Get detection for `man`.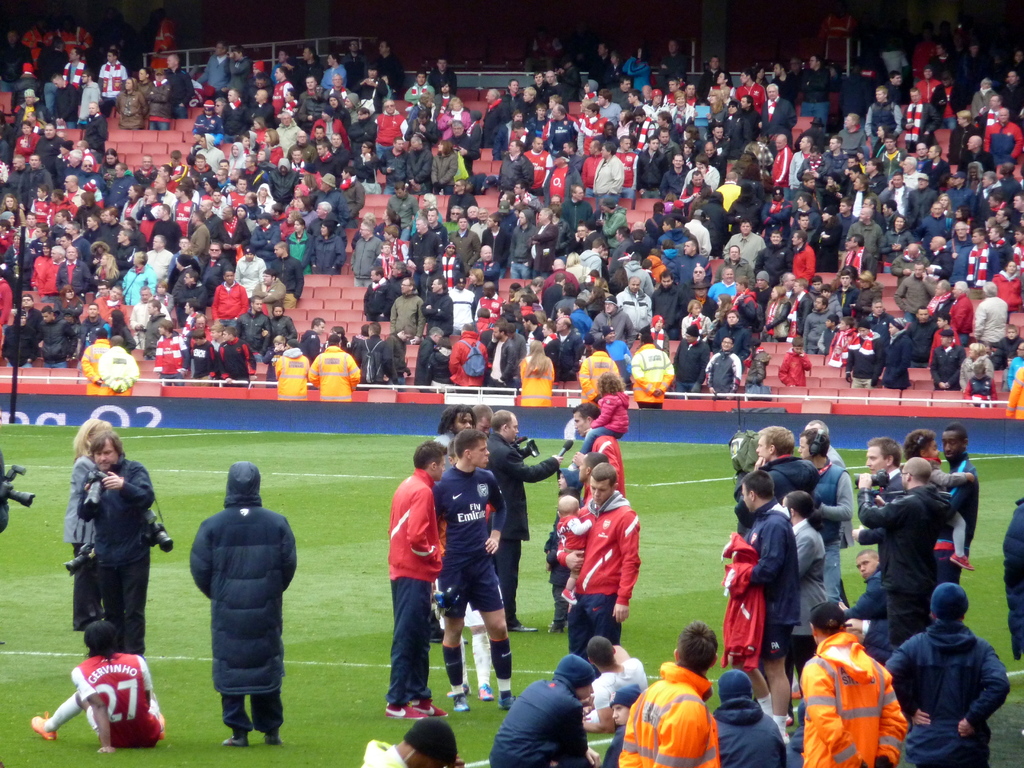
Detection: 223,45,251,90.
